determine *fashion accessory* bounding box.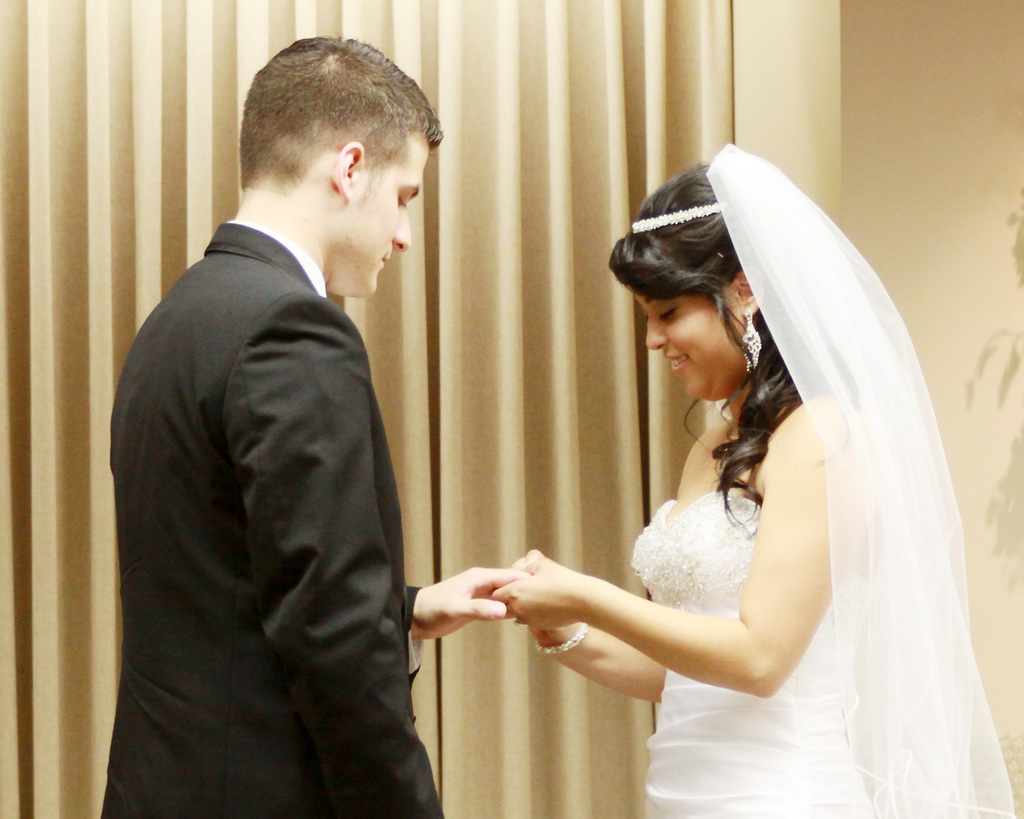
Determined: box=[628, 201, 724, 234].
